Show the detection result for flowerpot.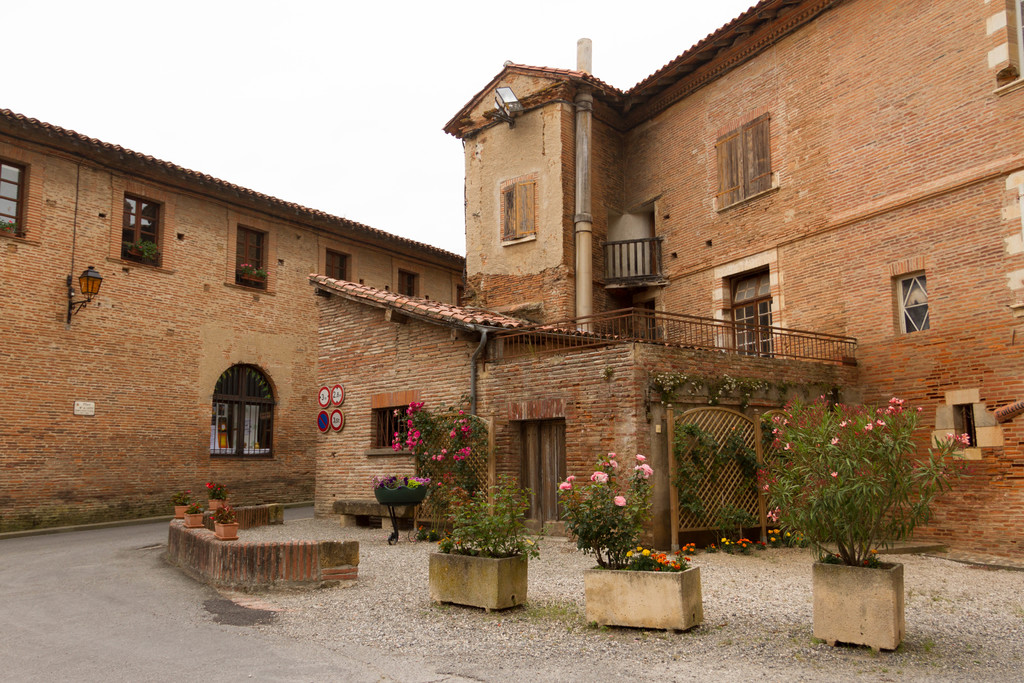
594 561 719 634.
